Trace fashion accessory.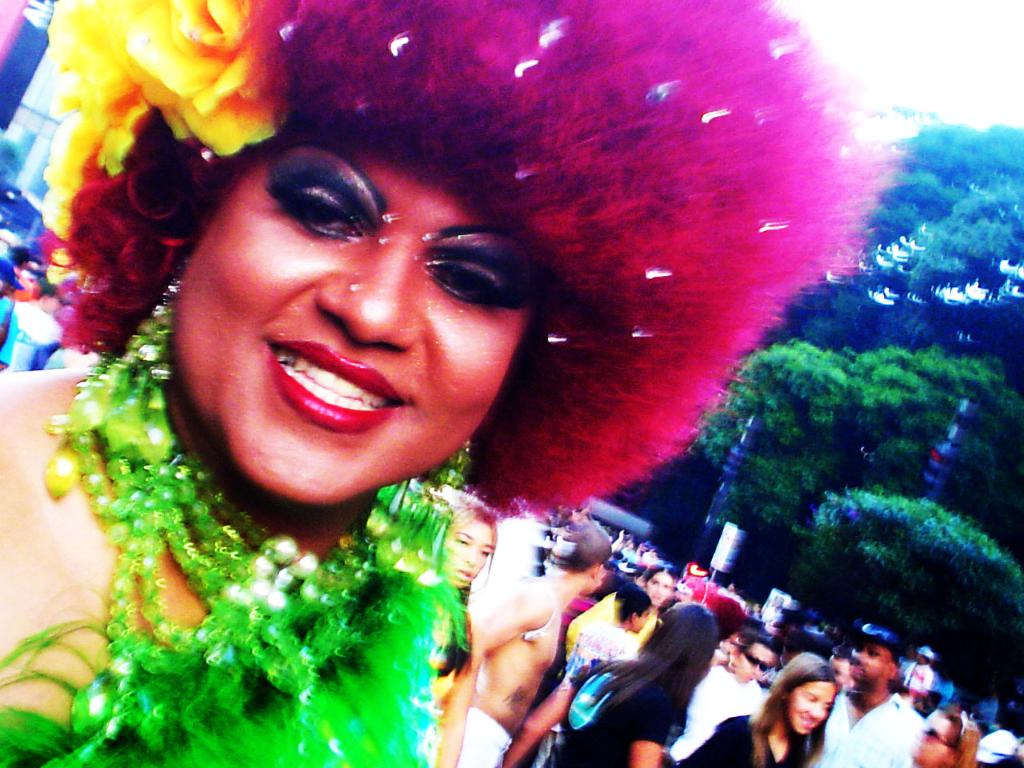
Traced to Rect(41, 271, 179, 471).
